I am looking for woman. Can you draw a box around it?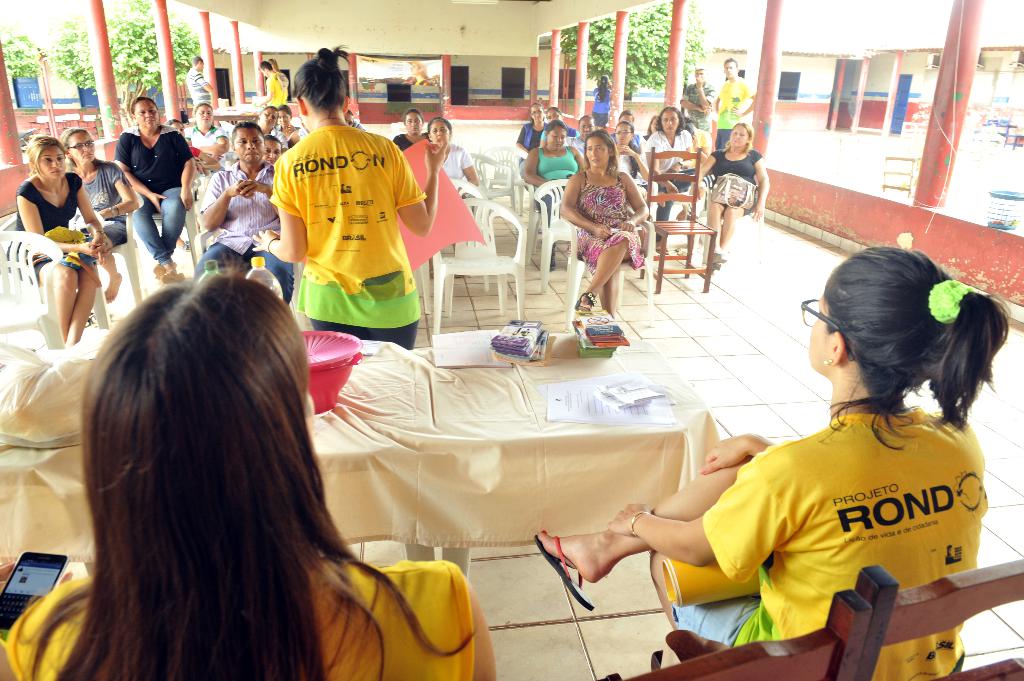
Sure, the bounding box is [x1=4, y1=136, x2=116, y2=340].
